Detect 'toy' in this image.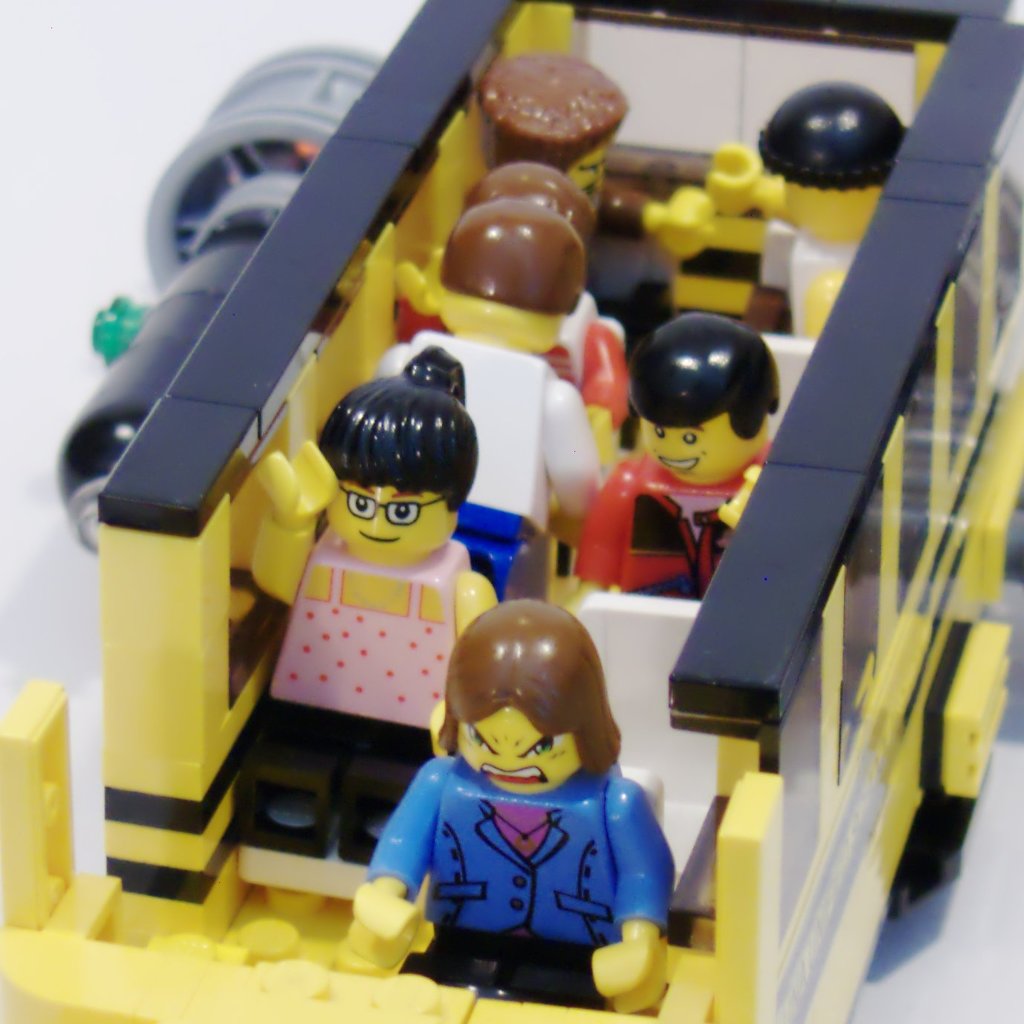
Detection: x1=480 y1=49 x2=719 y2=264.
